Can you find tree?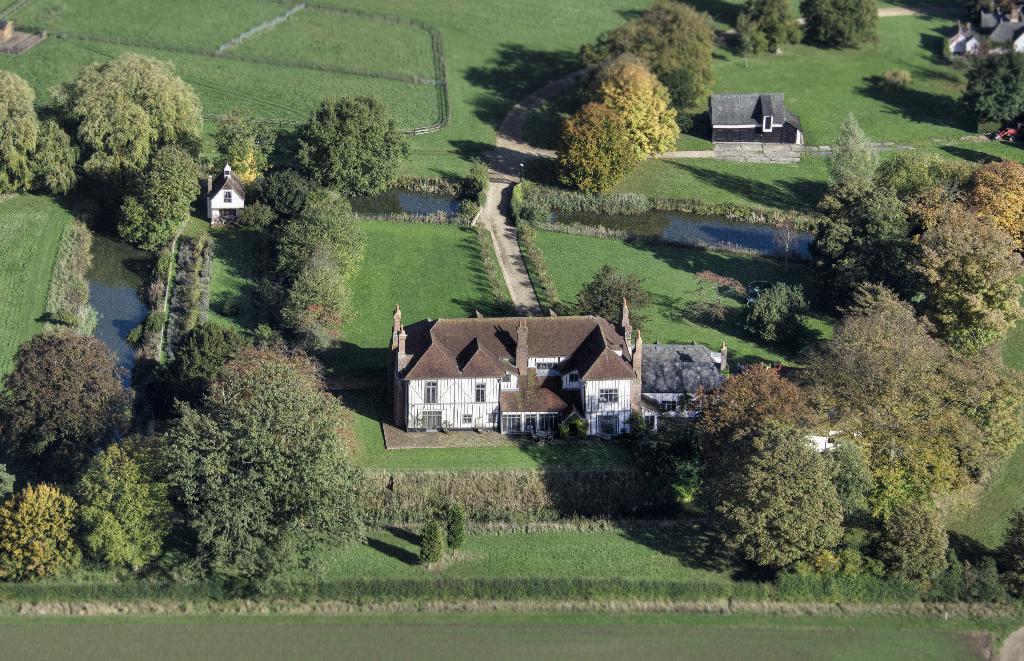
Yes, bounding box: locate(968, 49, 1023, 126).
